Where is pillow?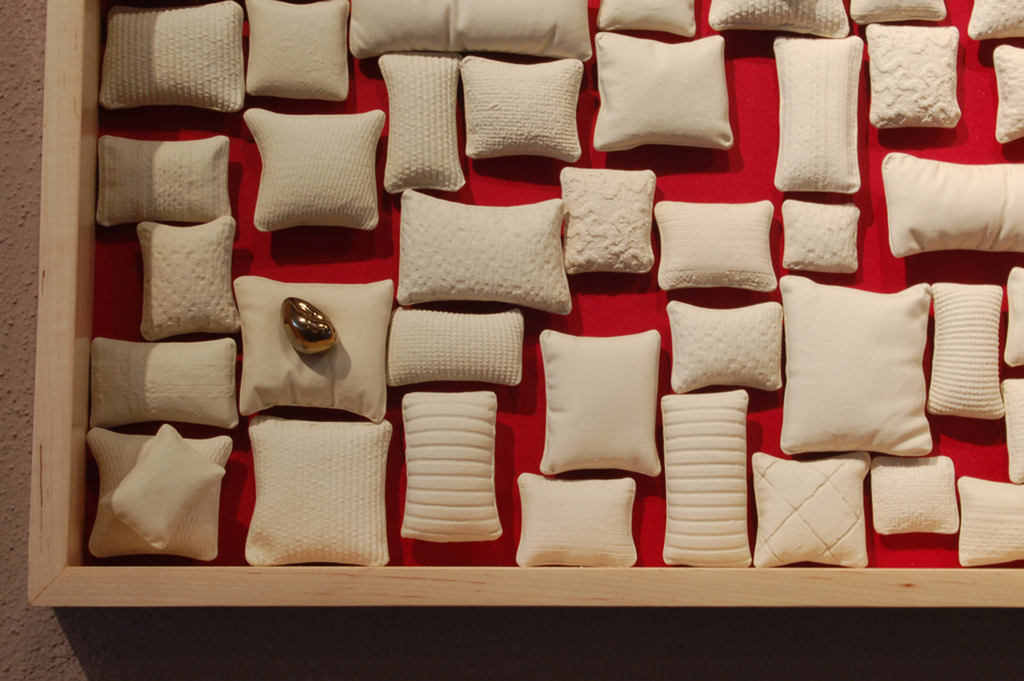
765,268,950,462.
